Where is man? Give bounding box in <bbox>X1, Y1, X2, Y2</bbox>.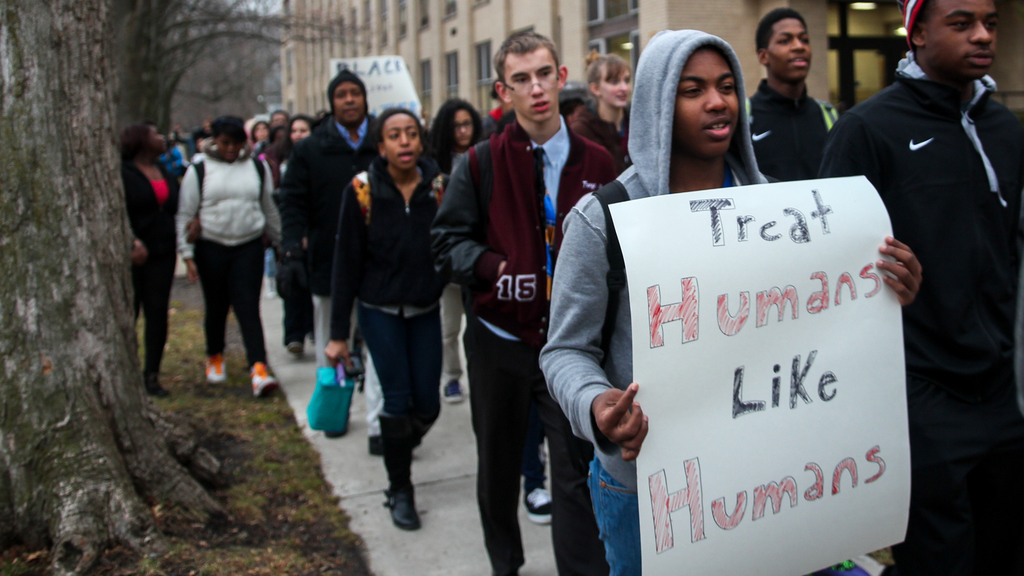
<bbox>280, 68, 388, 369</bbox>.
